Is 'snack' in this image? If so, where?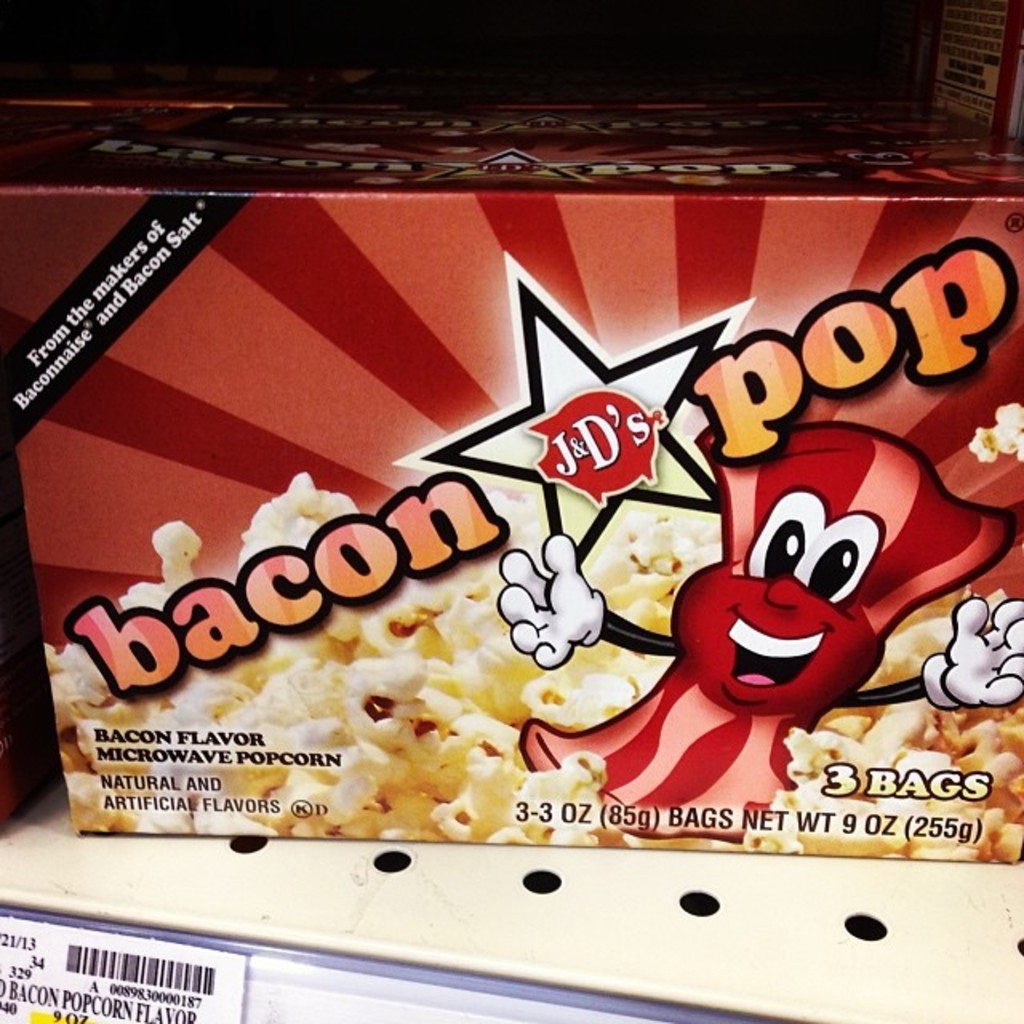
Yes, at 0/147/1022/853.
